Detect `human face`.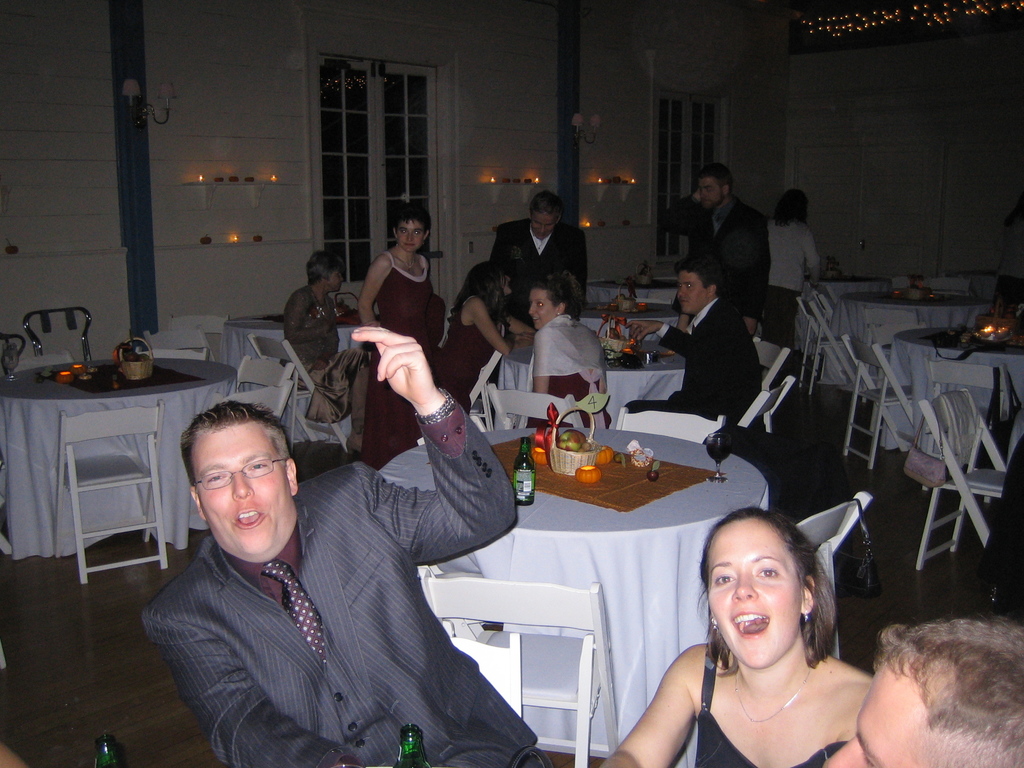
Detected at crop(530, 292, 555, 323).
